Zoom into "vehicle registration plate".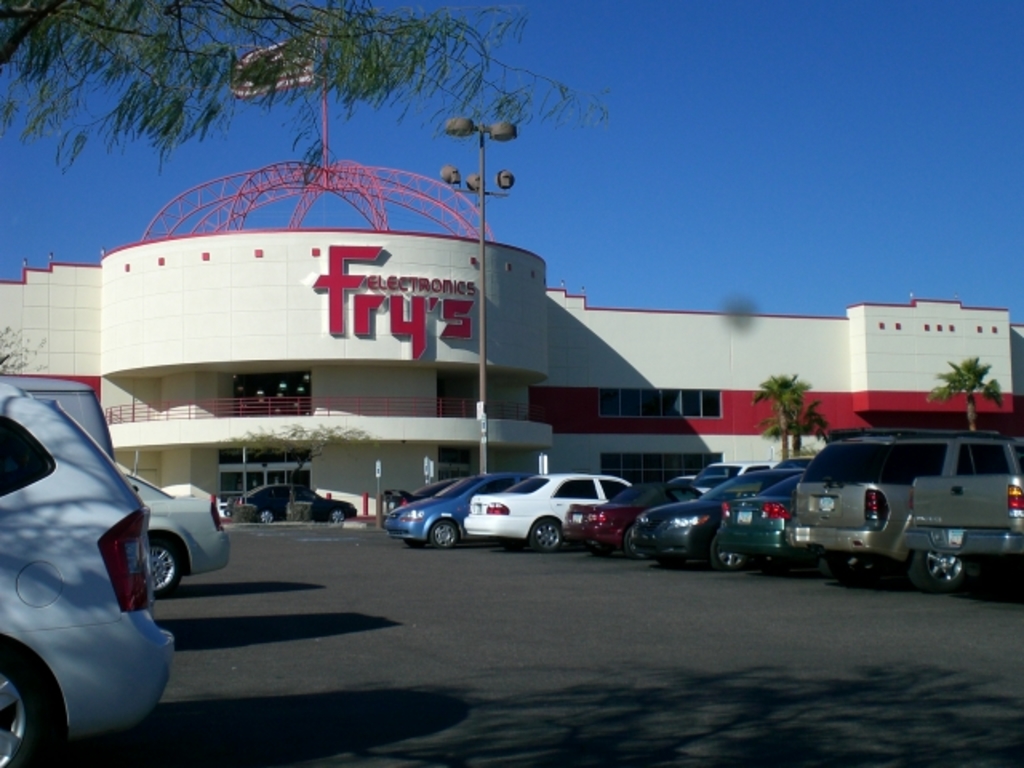
Zoom target: <bbox>819, 496, 834, 510</bbox>.
